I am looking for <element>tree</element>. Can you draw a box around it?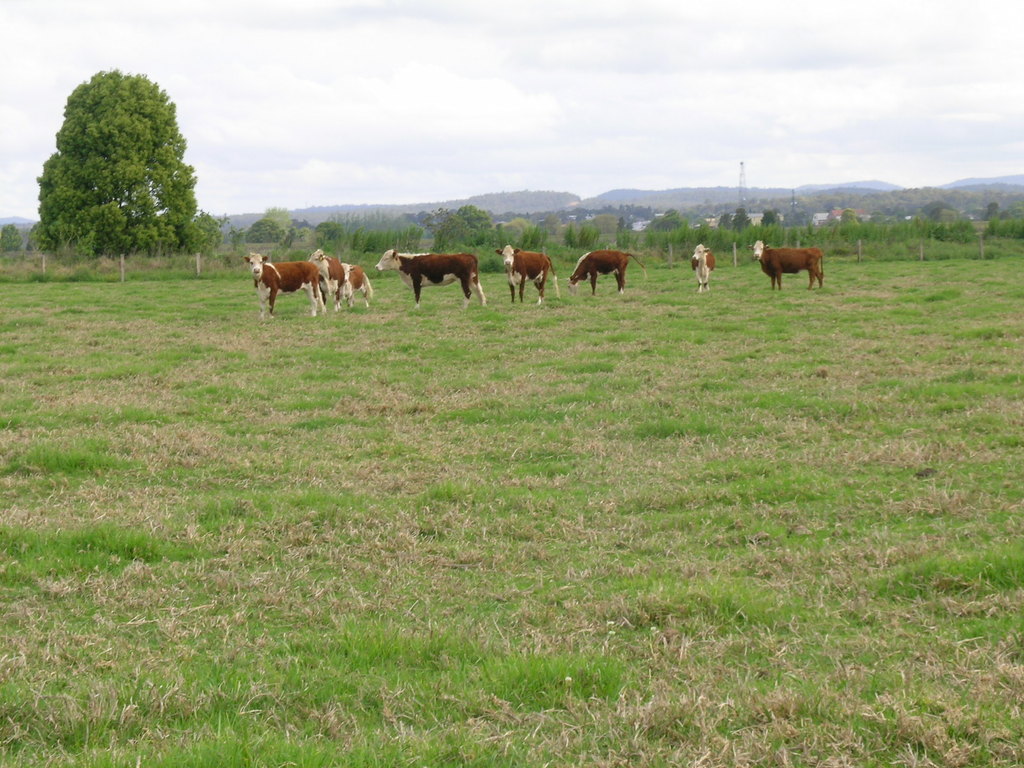
Sure, the bounding box is crop(422, 204, 465, 244).
